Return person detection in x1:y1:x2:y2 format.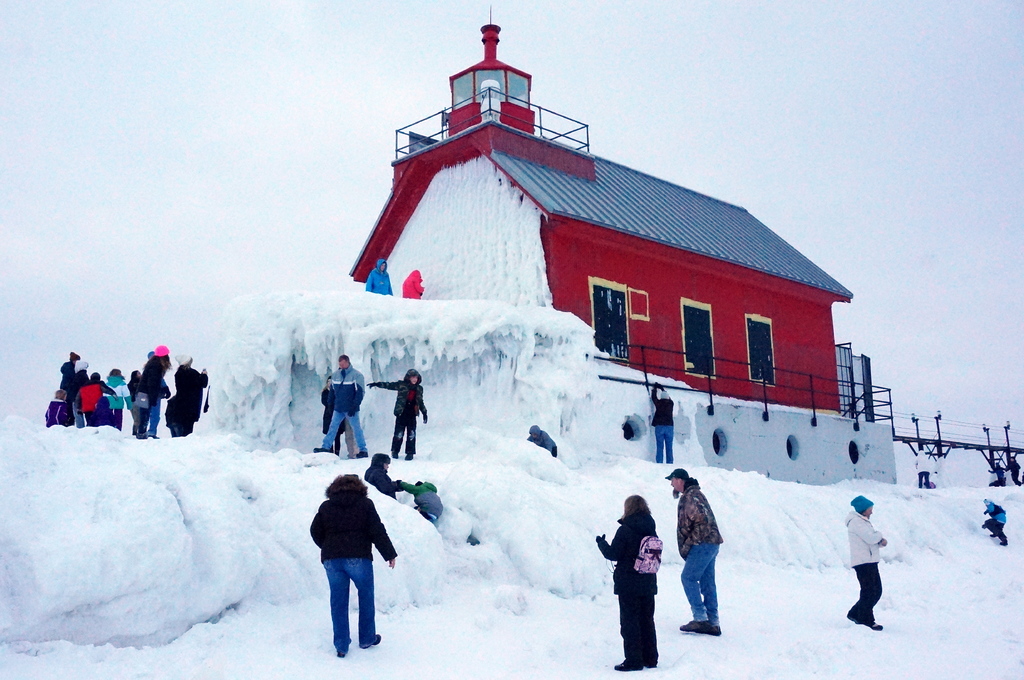
842:494:886:628.
